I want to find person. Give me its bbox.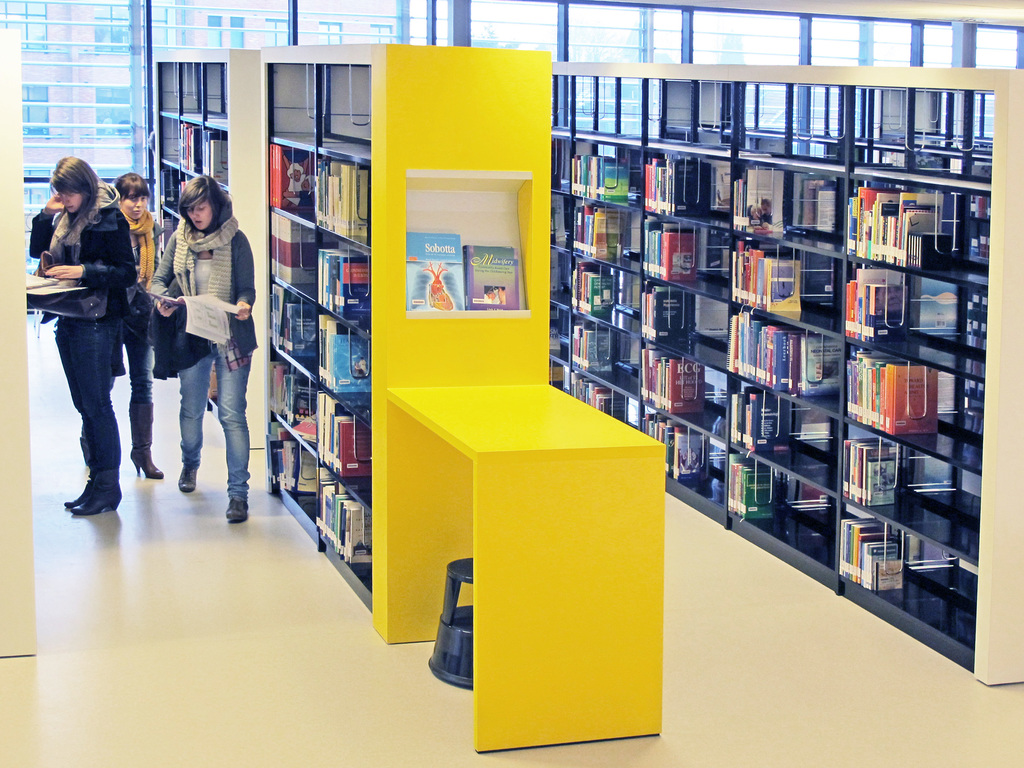
bbox(31, 146, 141, 511).
